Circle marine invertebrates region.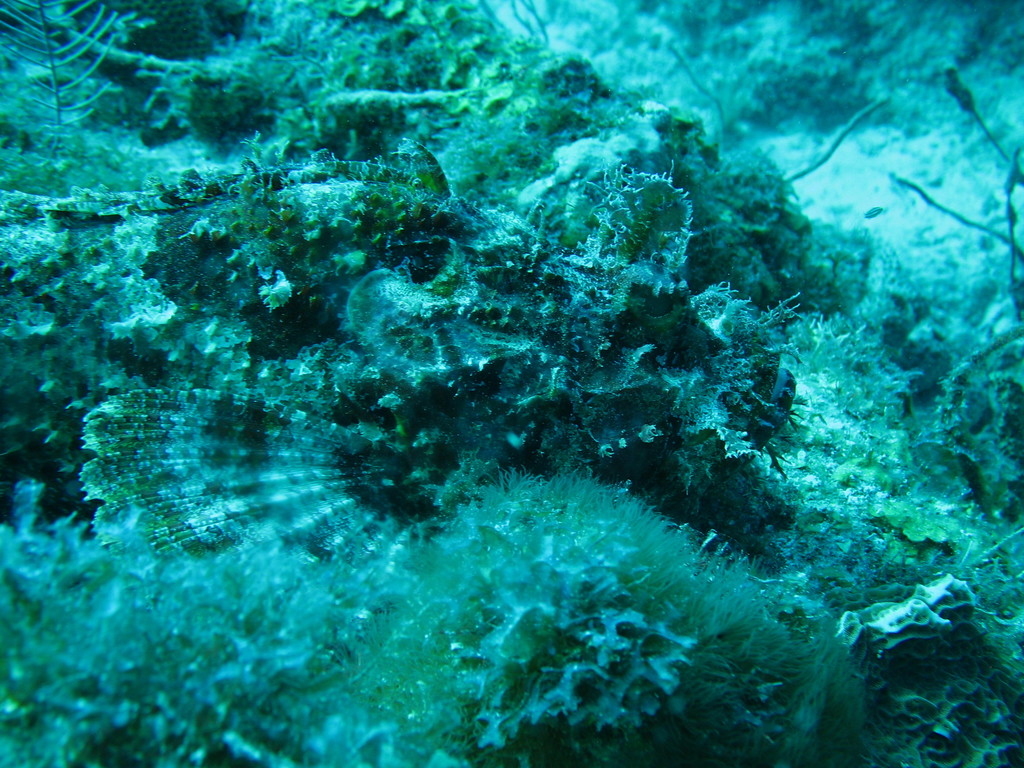
Region: bbox=(329, 509, 860, 746).
